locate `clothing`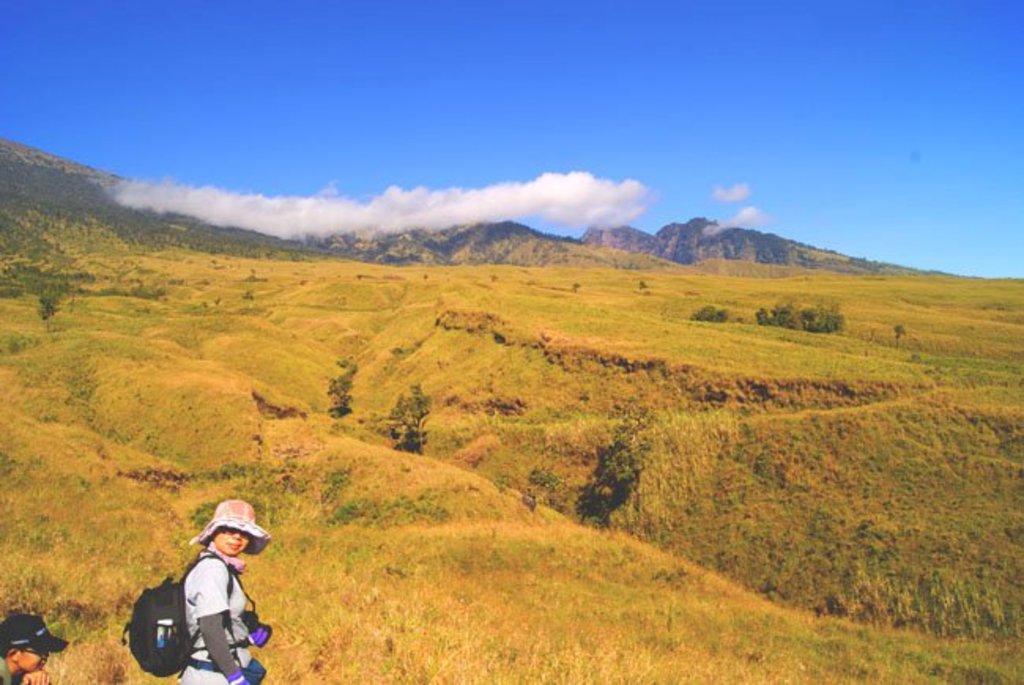
(173,528,263,650)
